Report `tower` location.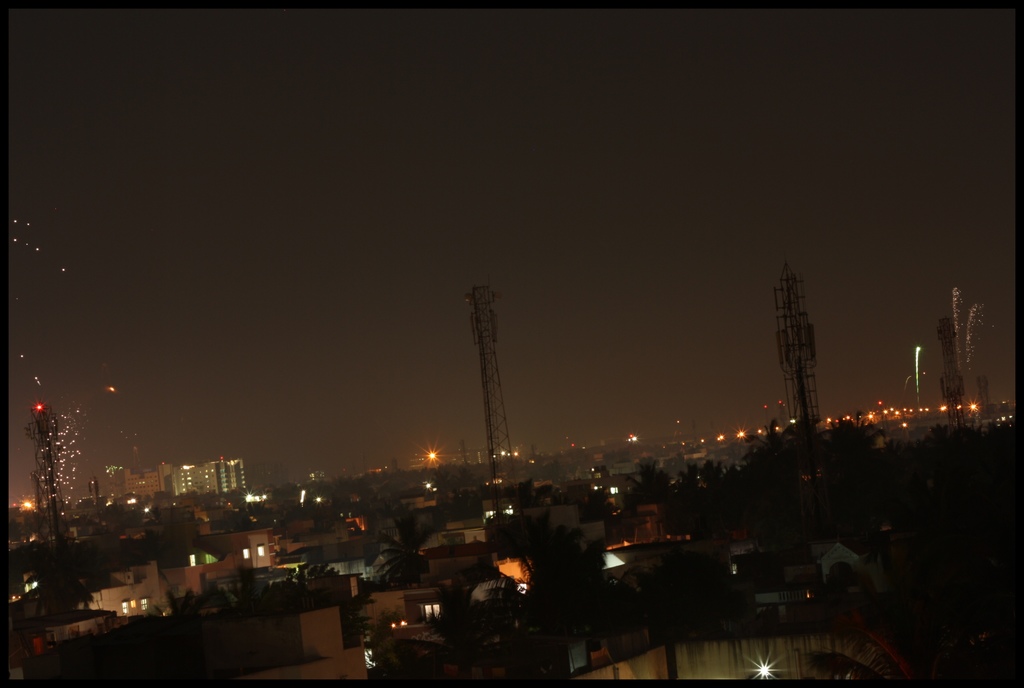
Report: (x1=23, y1=394, x2=70, y2=529).
